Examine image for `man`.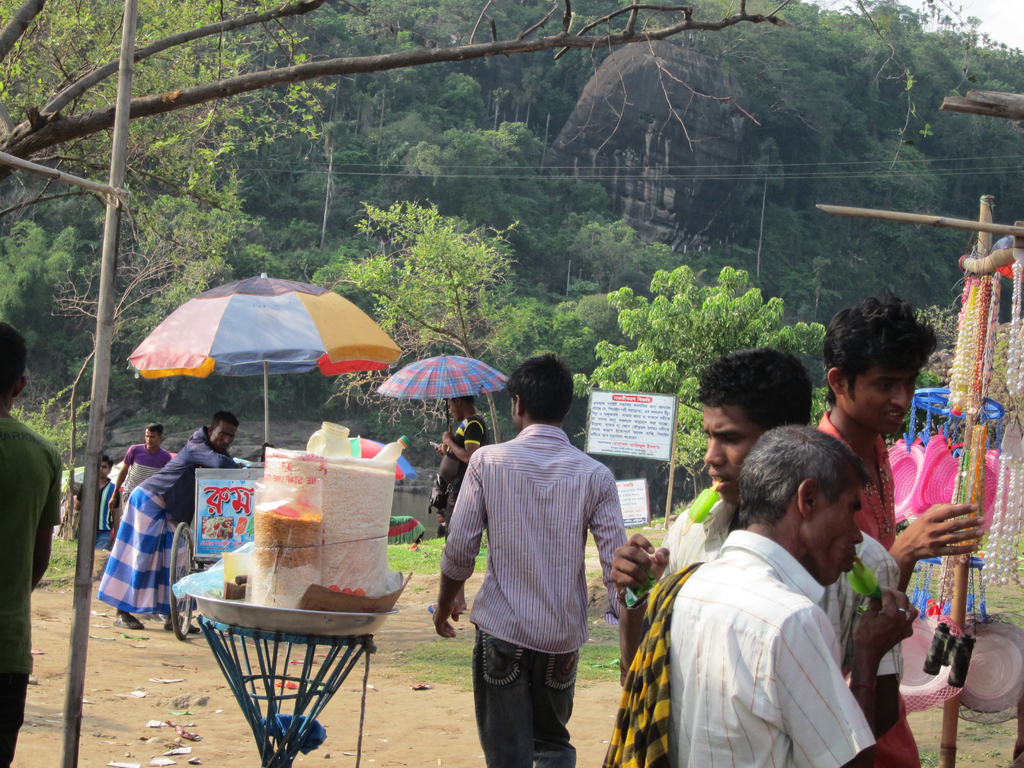
Examination result: 428, 353, 626, 767.
